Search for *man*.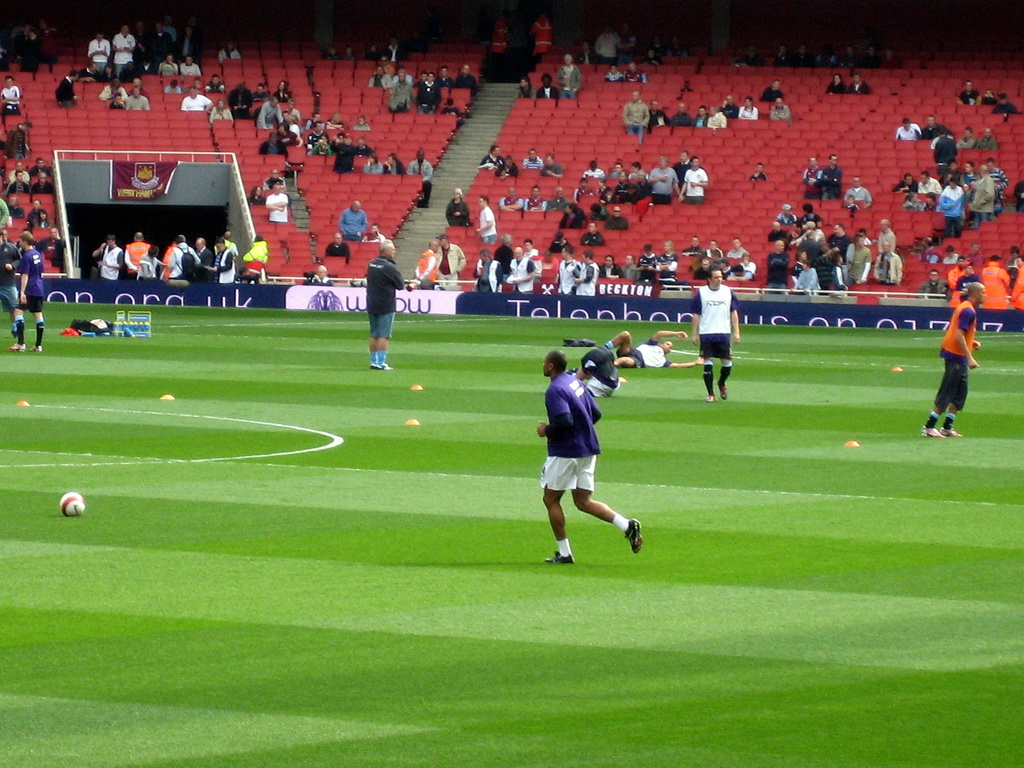
Found at <region>620, 58, 646, 82</region>.
